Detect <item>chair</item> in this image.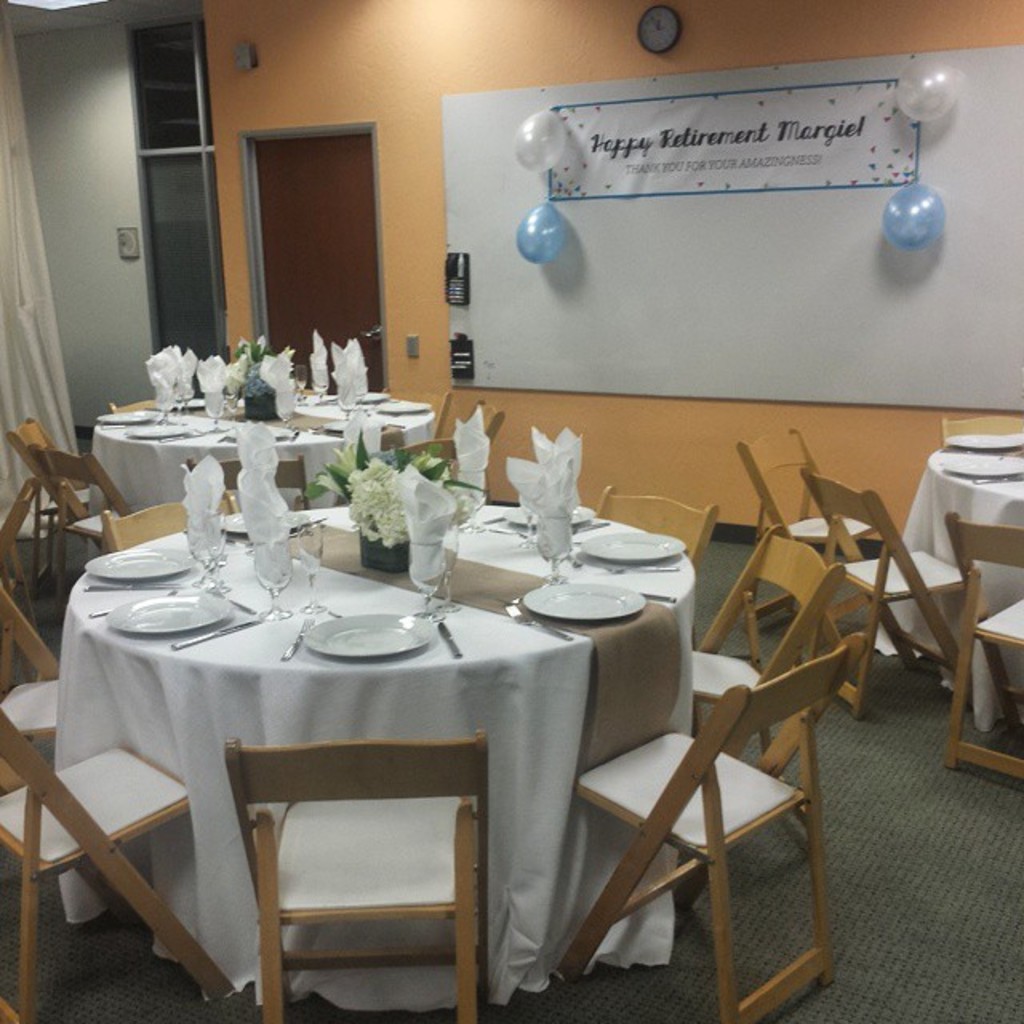
Detection: x1=942, y1=504, x2=1022, y2=792.
